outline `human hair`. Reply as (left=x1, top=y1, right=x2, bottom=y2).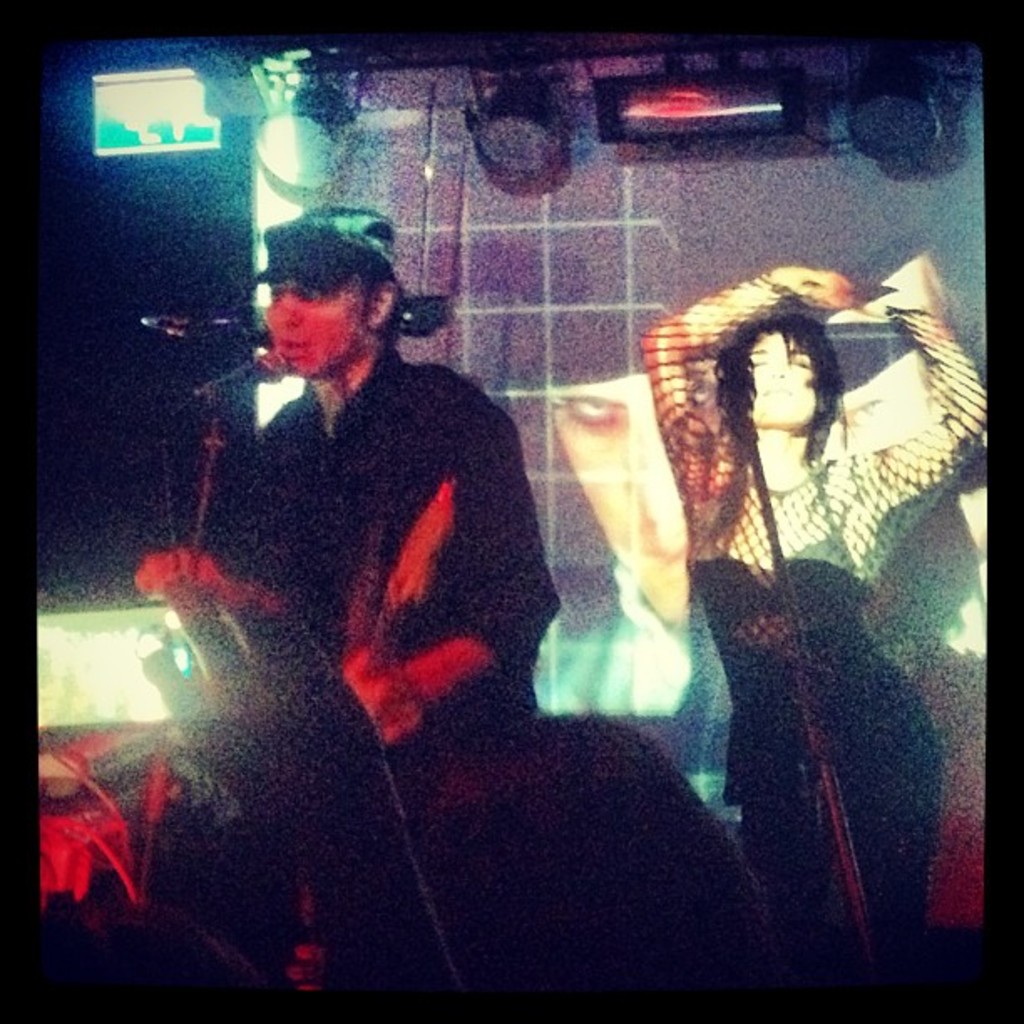
(left=713, top=308, right=845, bottom=460).
